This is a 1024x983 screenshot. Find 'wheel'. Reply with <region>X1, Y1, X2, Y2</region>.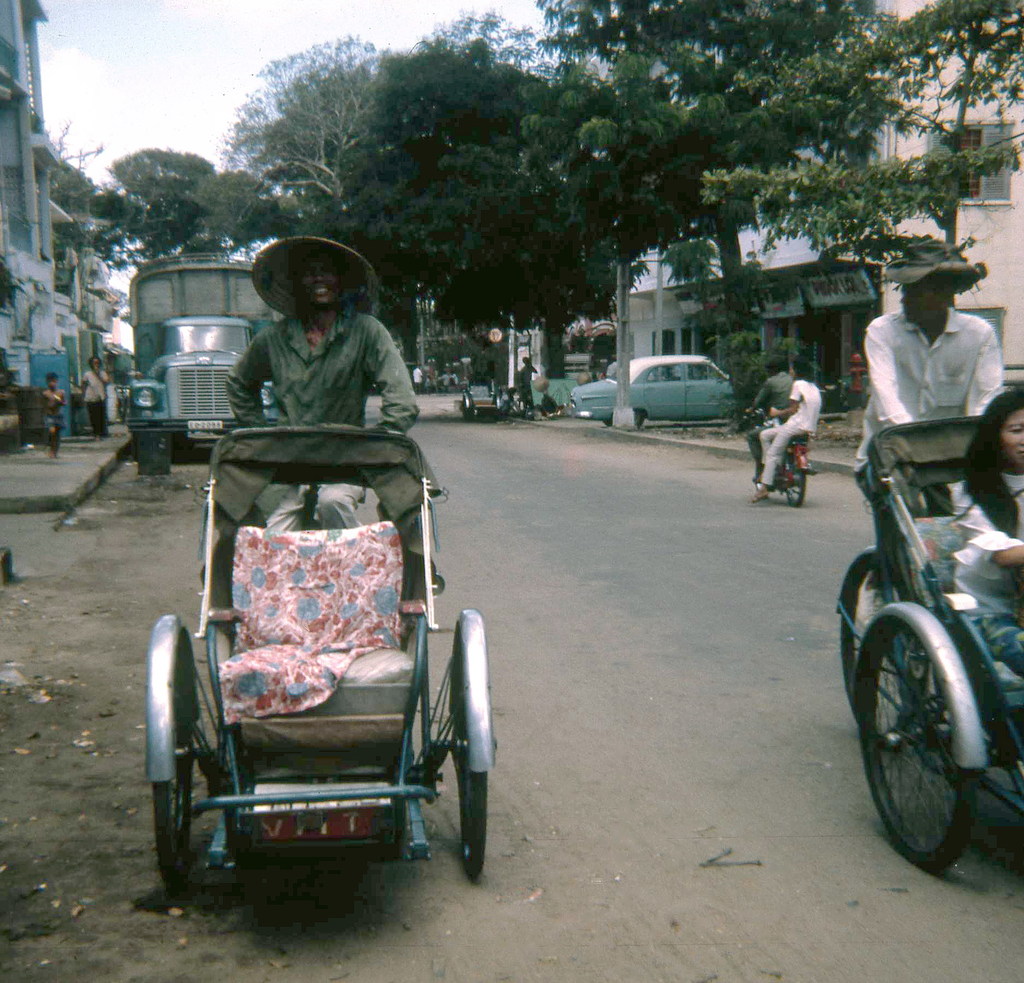
<region>152, 630, 194, 894</region>.
